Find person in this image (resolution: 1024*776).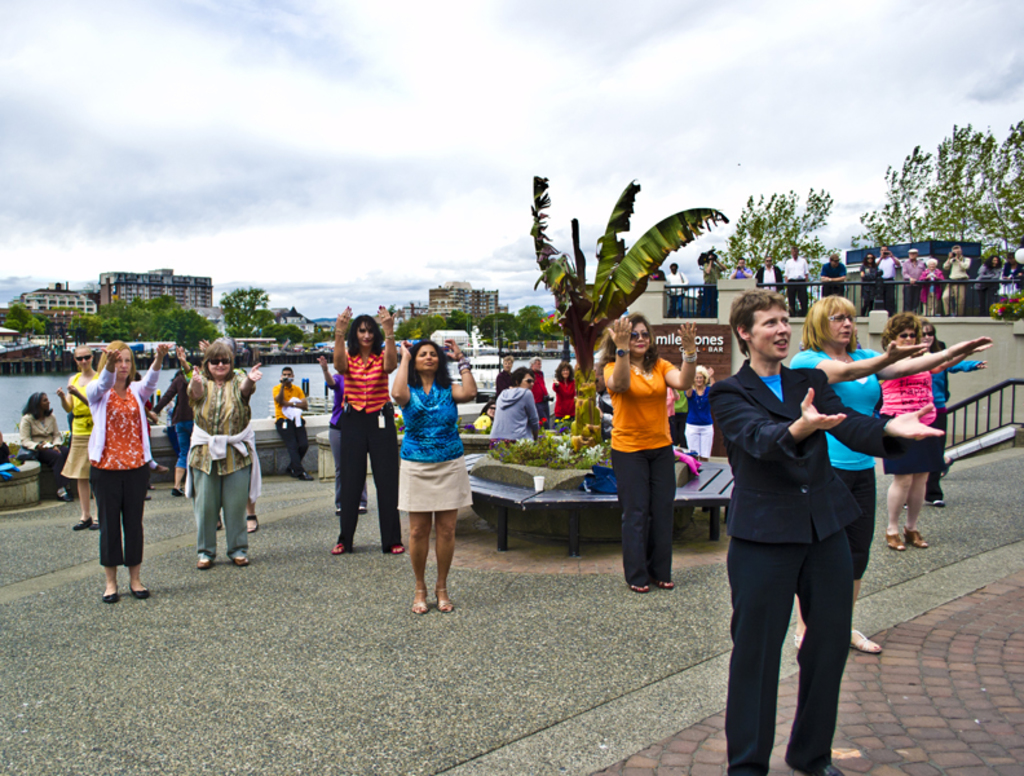
<bbox>531, 350, 553, 427</bbox>.
